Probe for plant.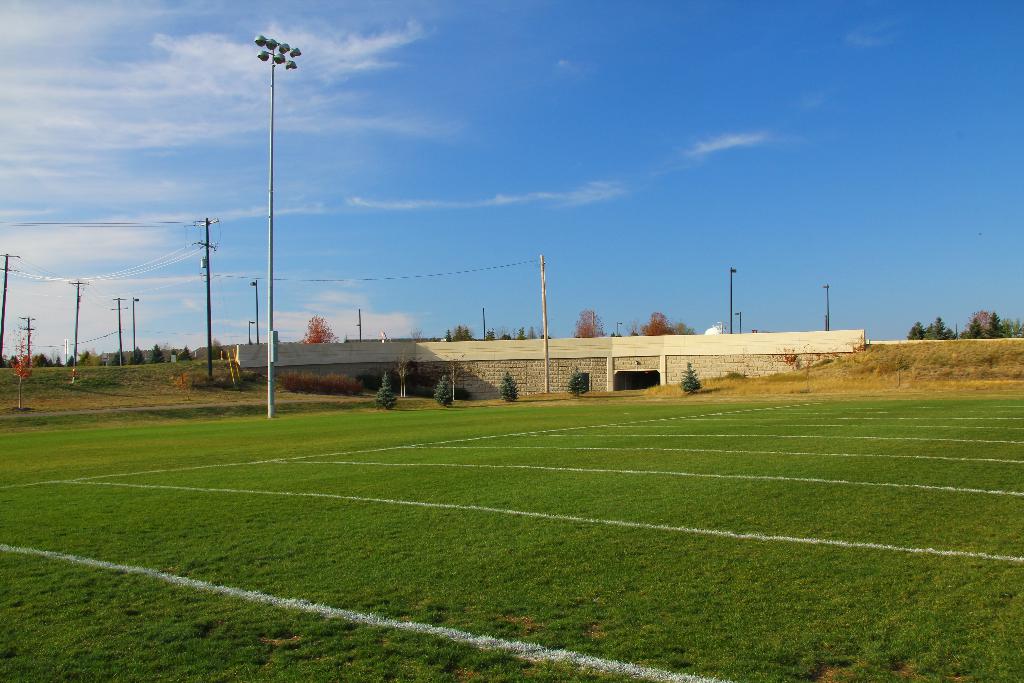
Probe result: BBox(110, 349, 124, 366).
